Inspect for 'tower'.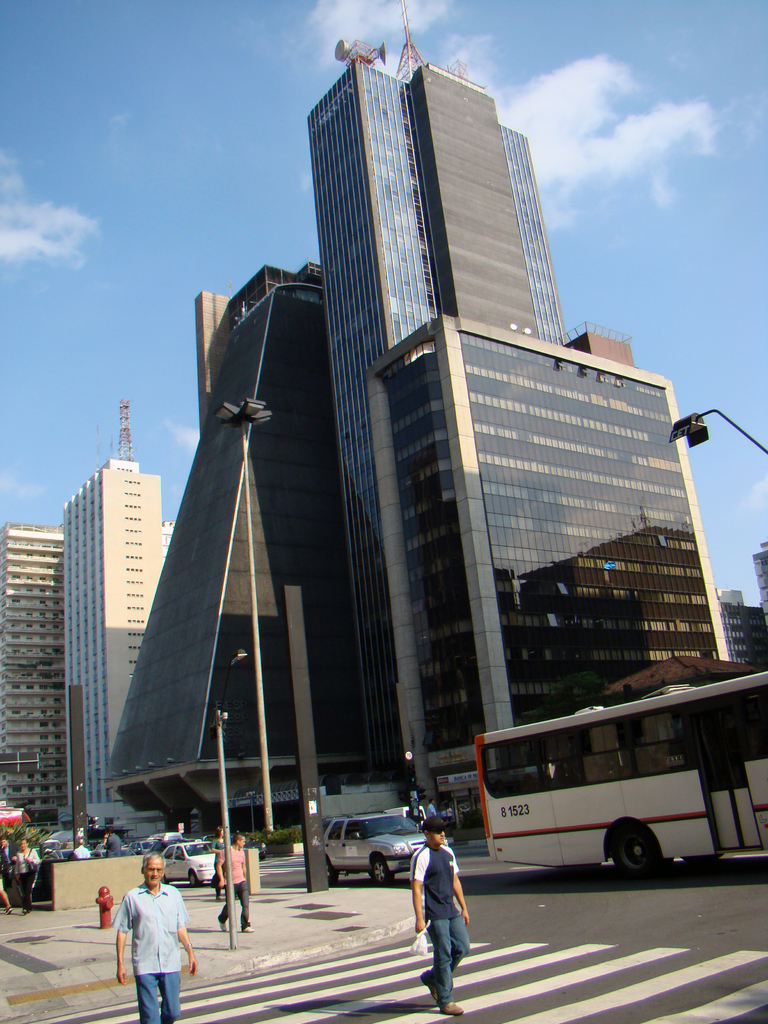
Inspection: [x1=60, y1=421, x2=179, y2=839].
